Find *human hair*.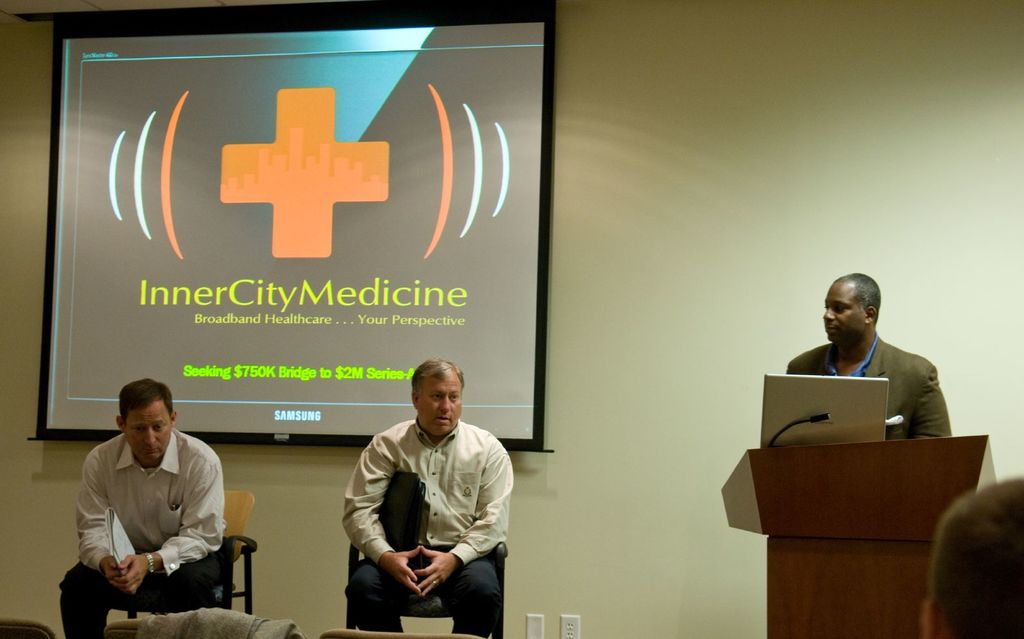
crop(118, 380, 173, 431).
